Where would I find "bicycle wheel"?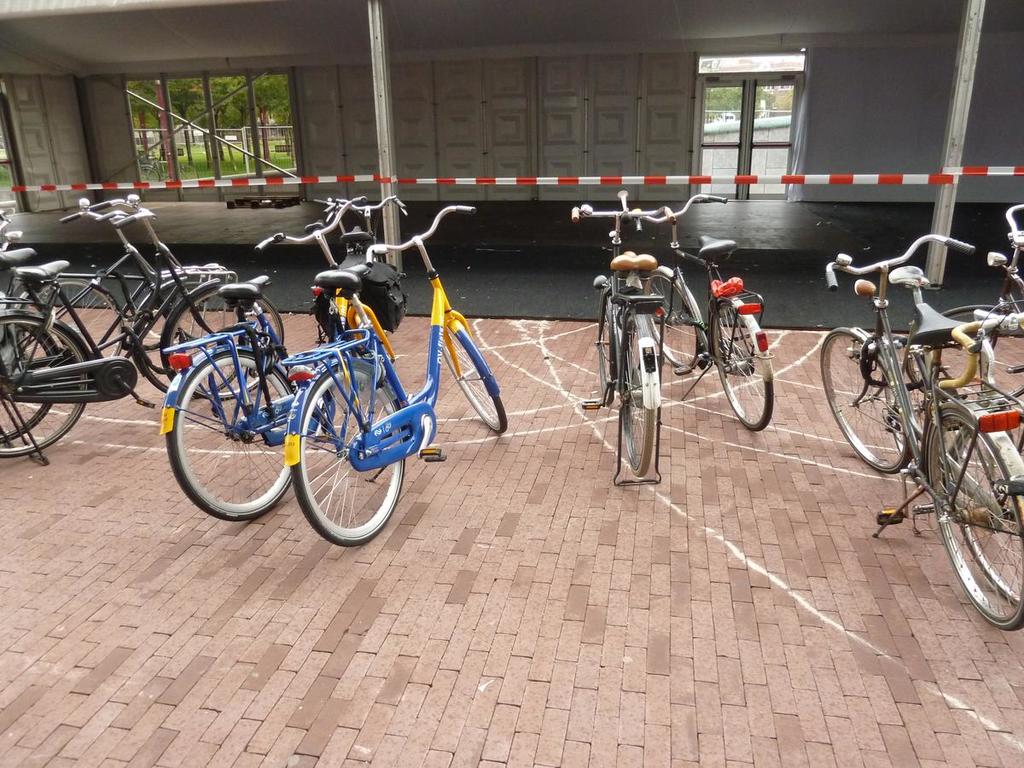
At <bbox>615, 318, 659, 478</bbox>.
